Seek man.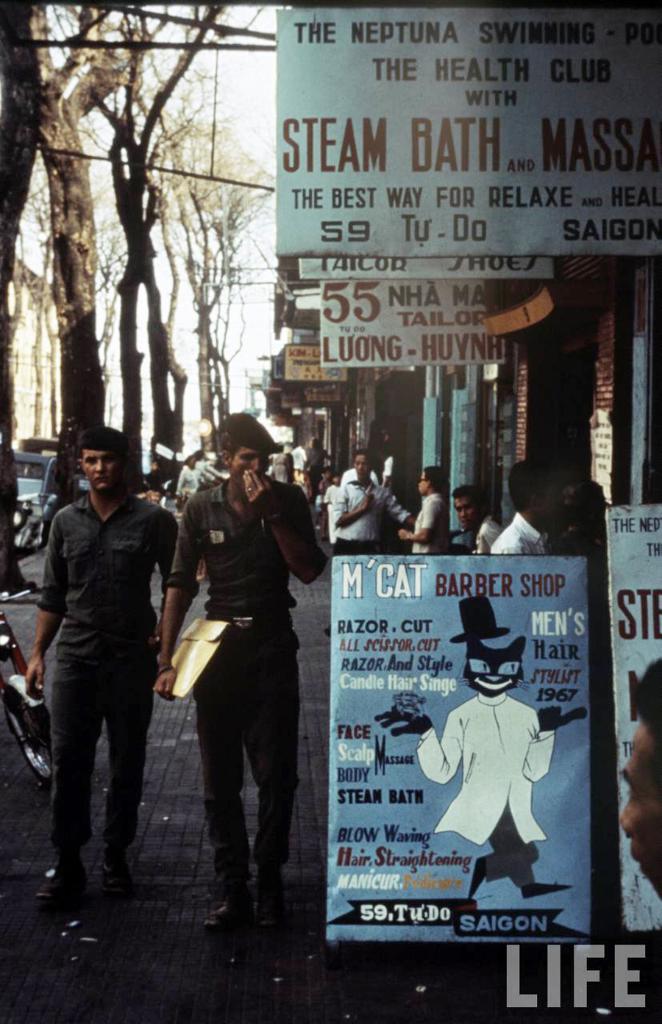
{"left": 15, "top": 424, "right": 175, "bottom": 913}.
